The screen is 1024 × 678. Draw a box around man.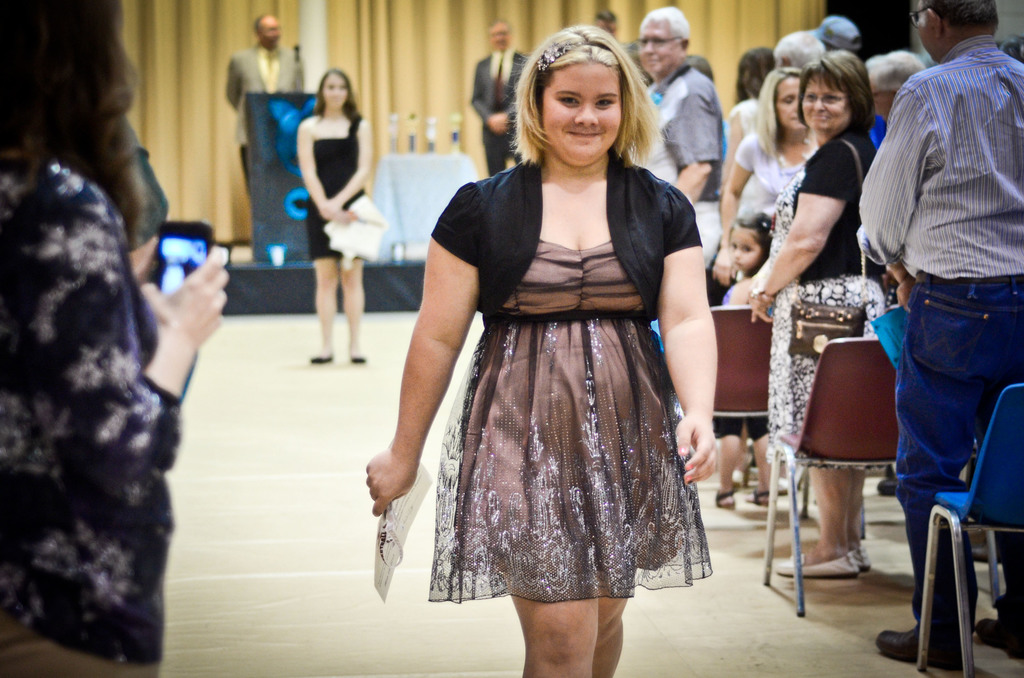
box=[837, 0, 1023, 674].
